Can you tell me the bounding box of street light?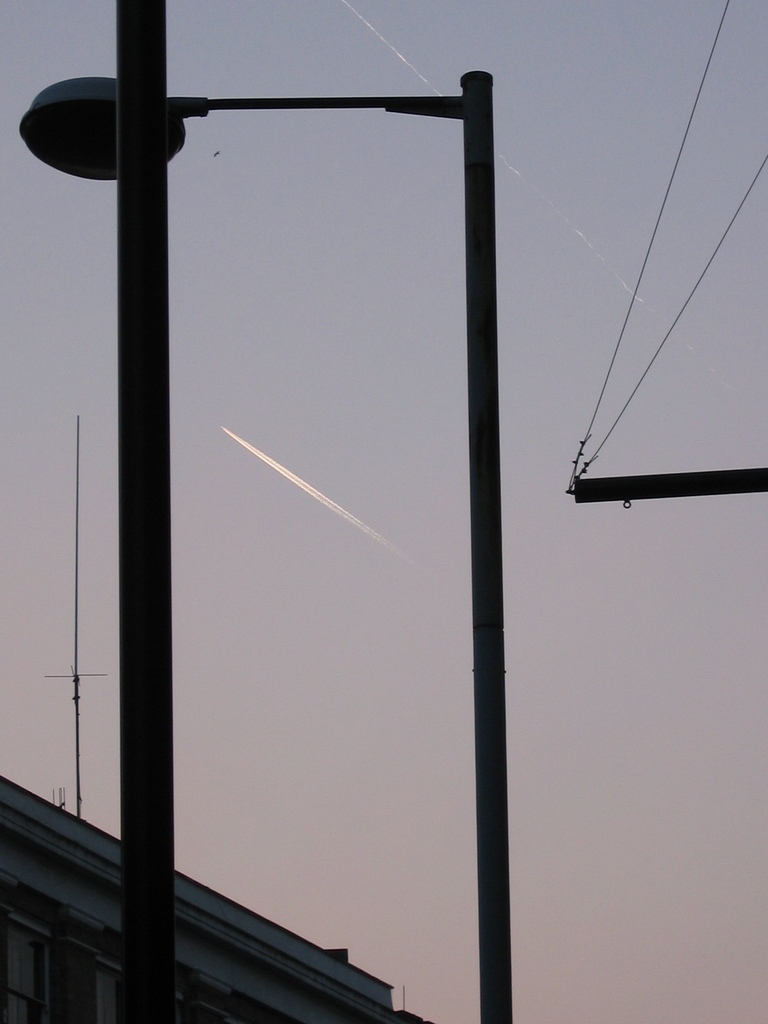
[left=17, top=76, right=506, bottom=1023].
